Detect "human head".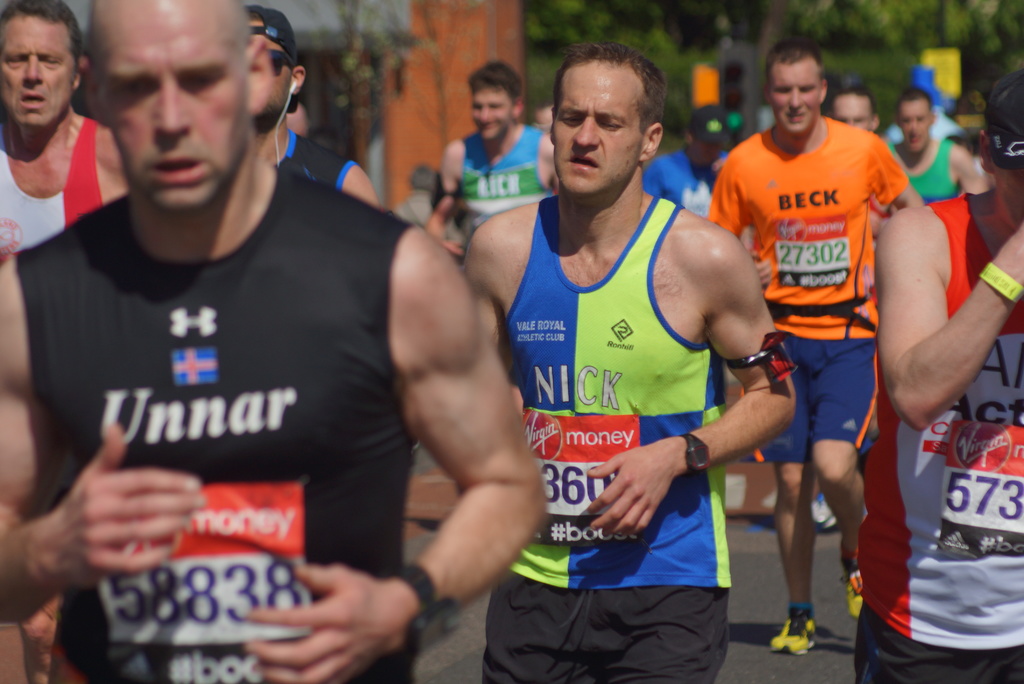
Detected at detection(977, 69, 1023, 221).
